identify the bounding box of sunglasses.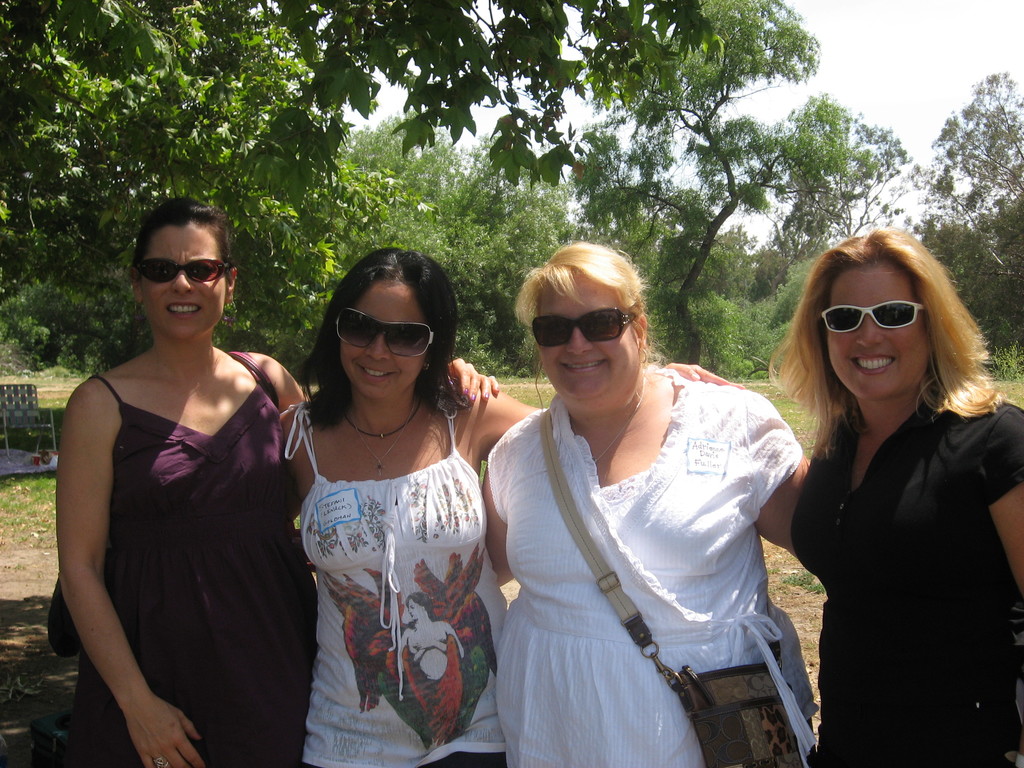
<region>535, 308, 636, 346</region>.
